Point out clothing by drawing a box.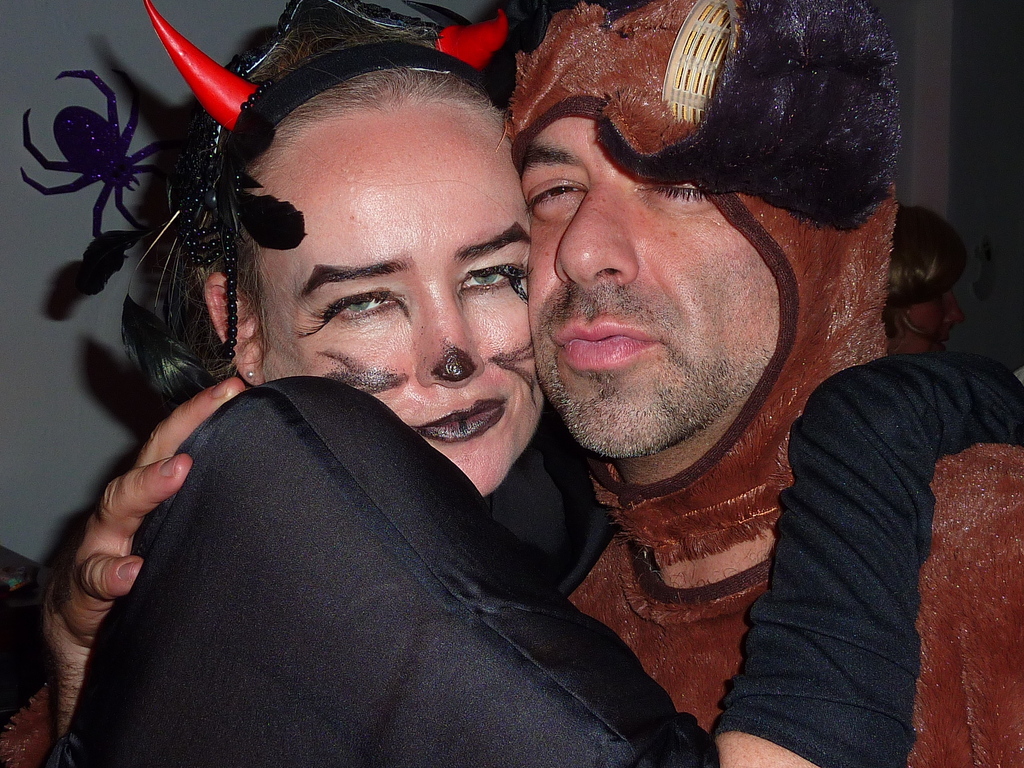
rect(60, 381, 1023, 767).
